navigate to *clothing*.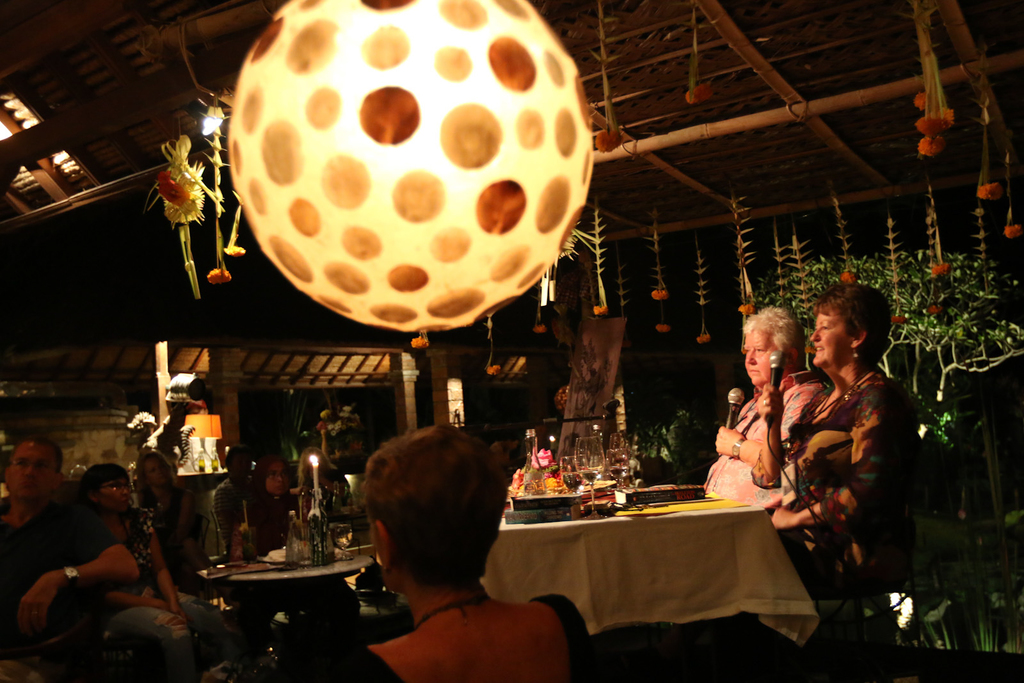
Navigation target: box=[785, 327, 924, 593].
